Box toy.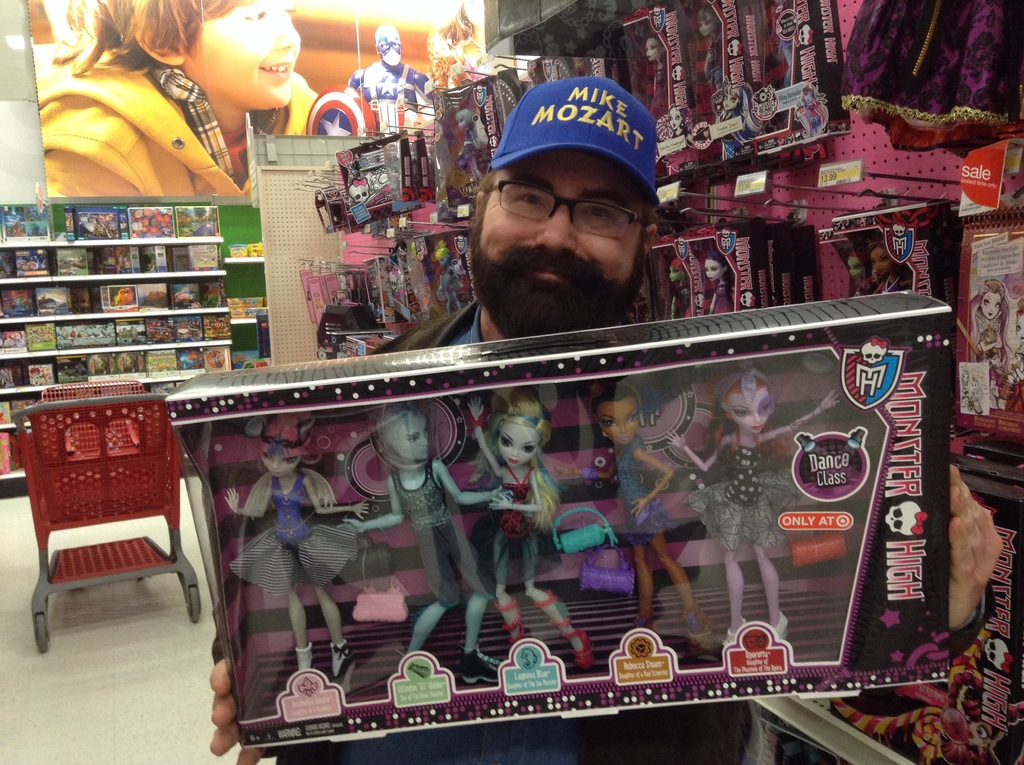
crop(666, 371, 833, 661).
